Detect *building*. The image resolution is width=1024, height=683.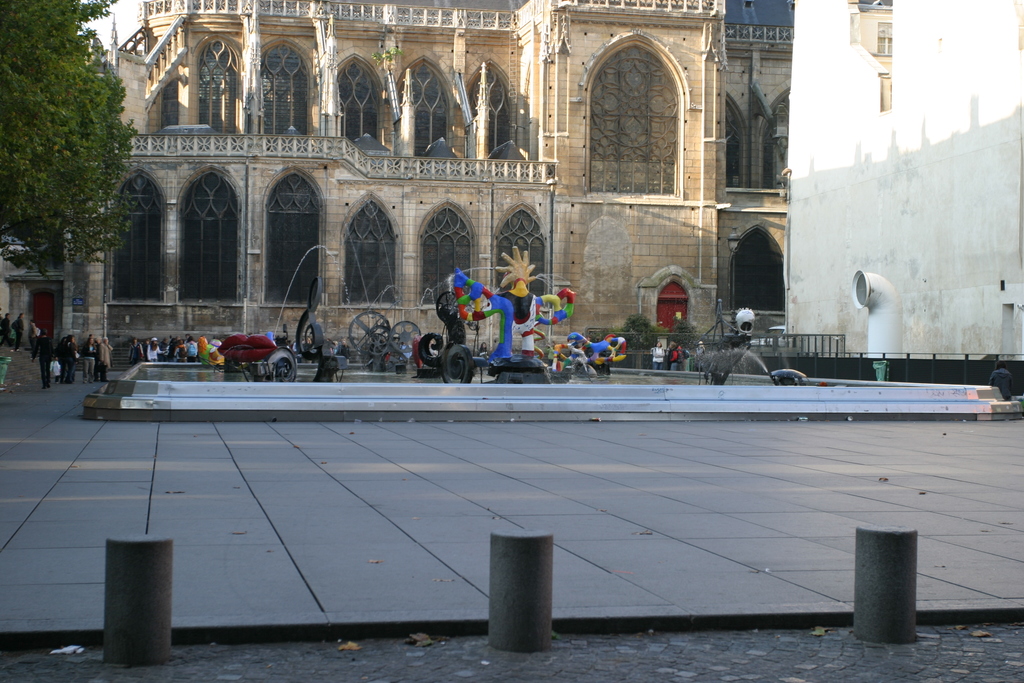
{"x1": 782, "y1": 0, "x2": 1023, "y2": 363}.
